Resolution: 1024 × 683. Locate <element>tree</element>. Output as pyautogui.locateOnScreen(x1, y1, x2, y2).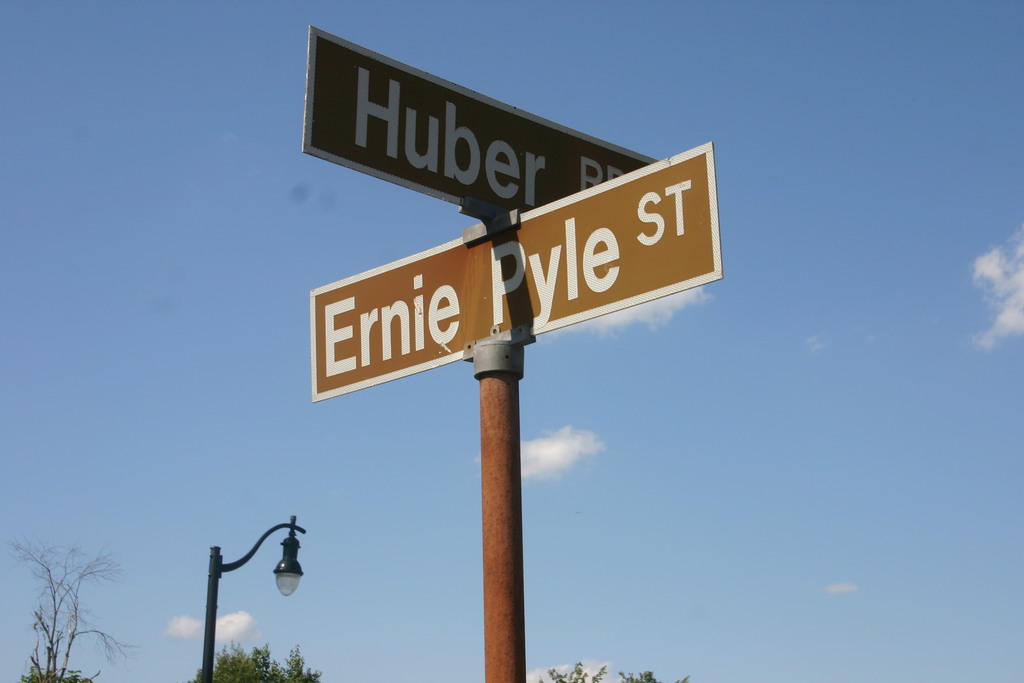
pyautogui.locateOnScreen(624, 664, 692, 682).
